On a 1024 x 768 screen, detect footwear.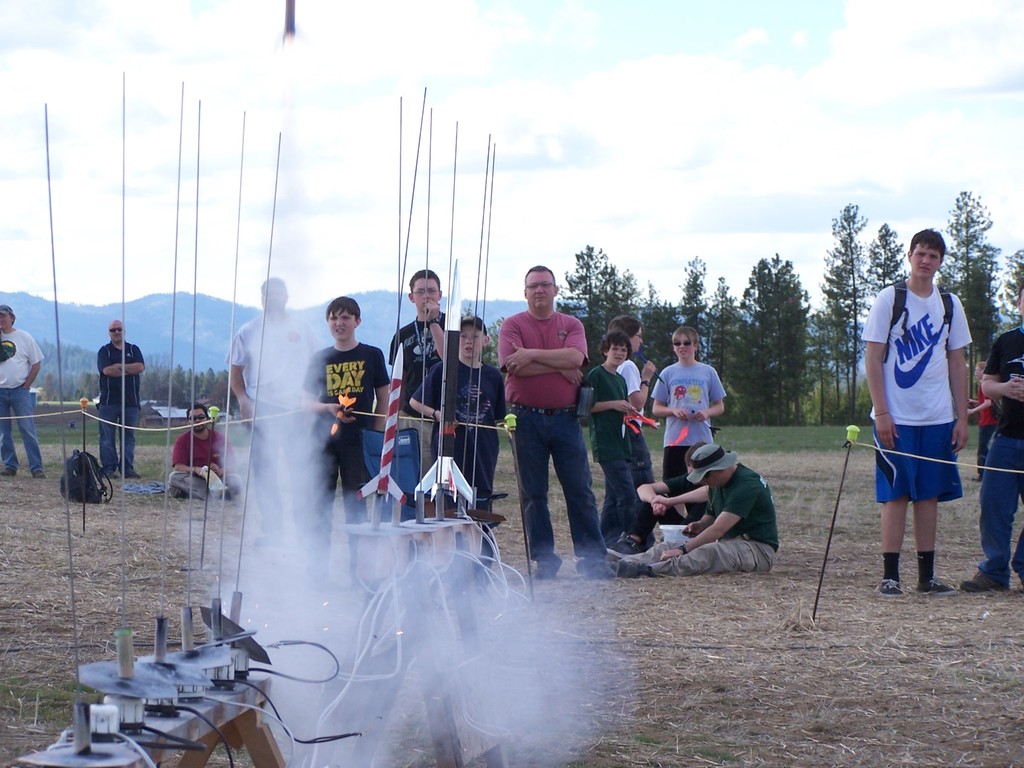
[left=914, top=574, right=963, bottom=597].
